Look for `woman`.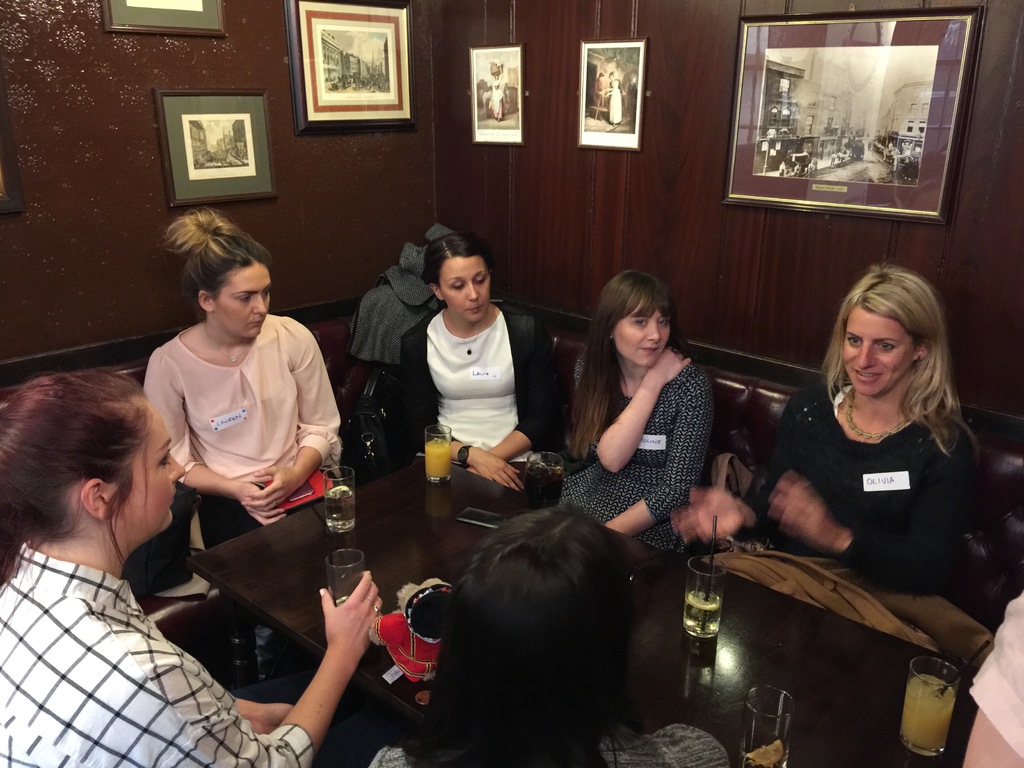
Found: bbox(602, 70, 630, 126).
